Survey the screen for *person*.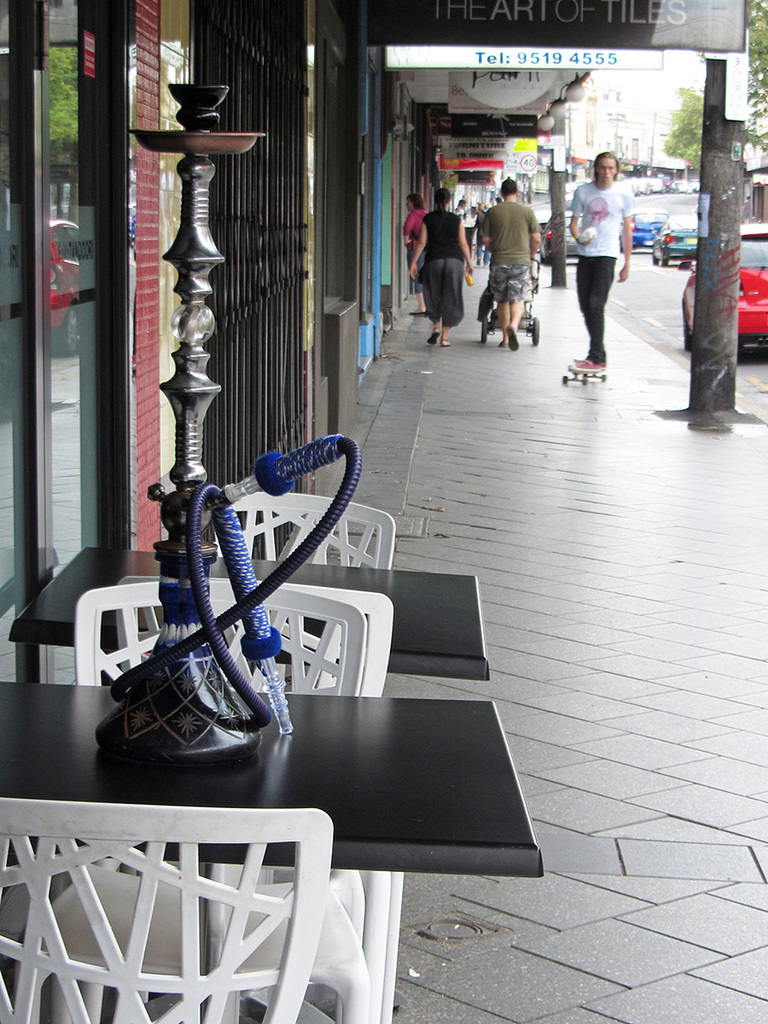
Survey found: bbox=(395, 188, 430, 312).
